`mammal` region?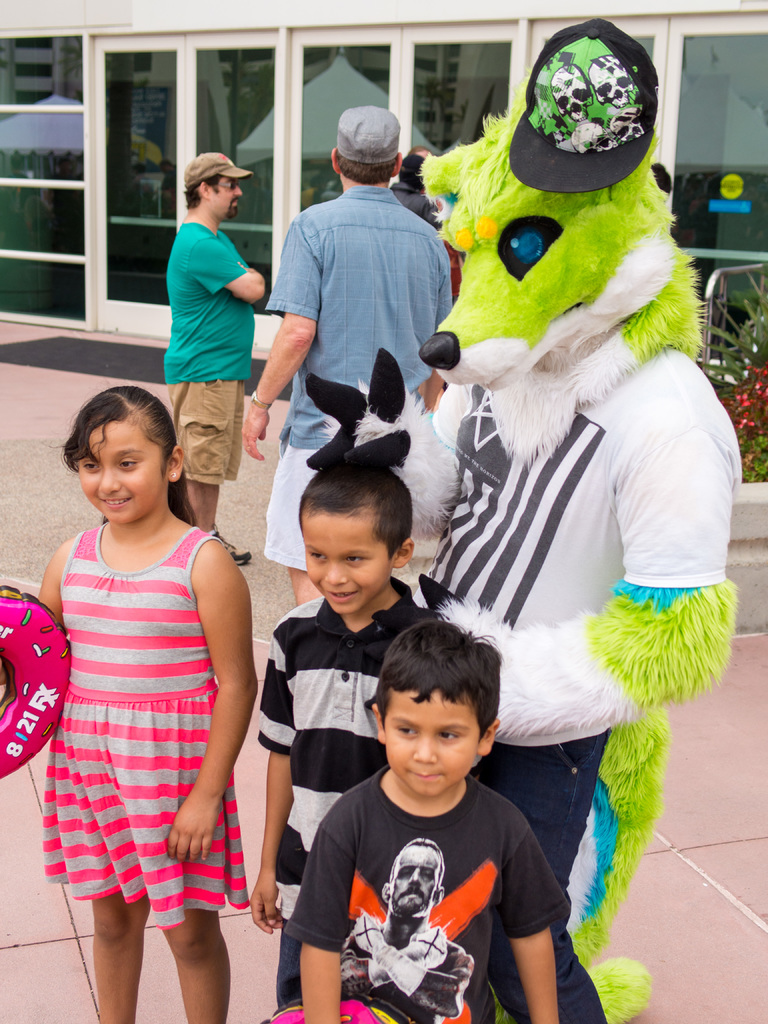
x1=400, y1=45, x2=724, y2=980
